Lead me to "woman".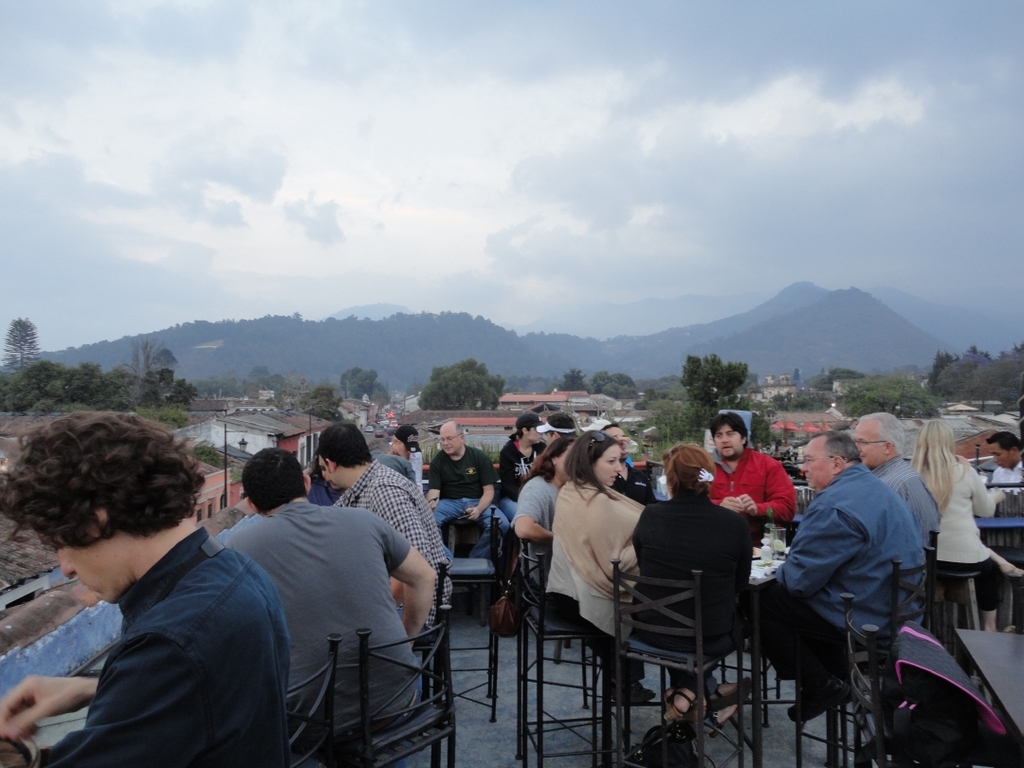
Lead to l=495, t=414, r=553, b=572.
